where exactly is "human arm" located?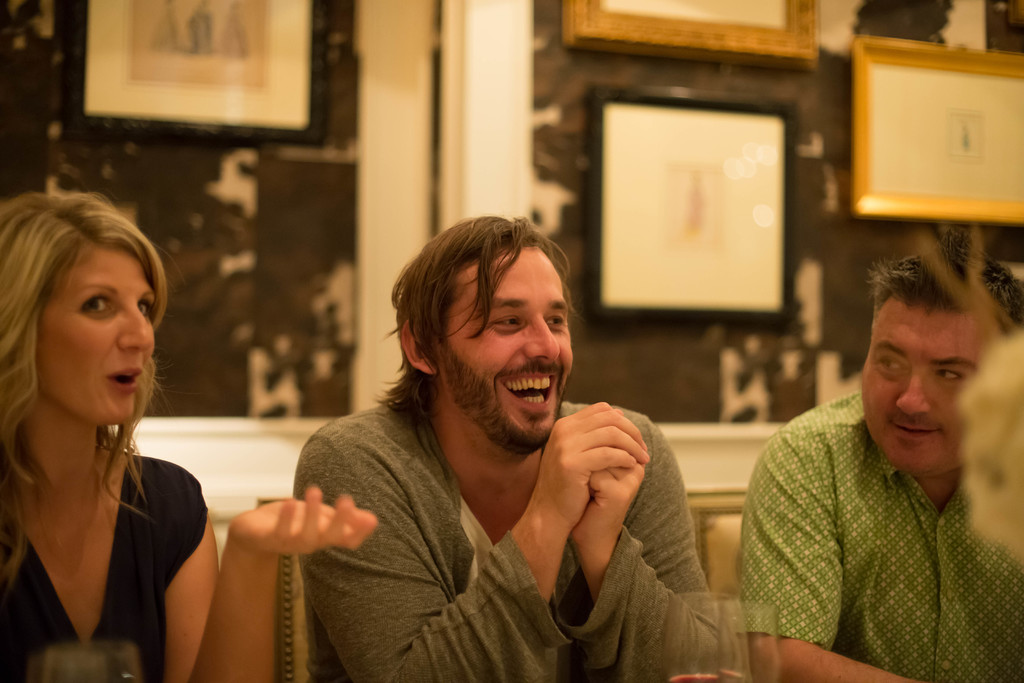
Its bounding box is box=[287, 400, 650, 682].
